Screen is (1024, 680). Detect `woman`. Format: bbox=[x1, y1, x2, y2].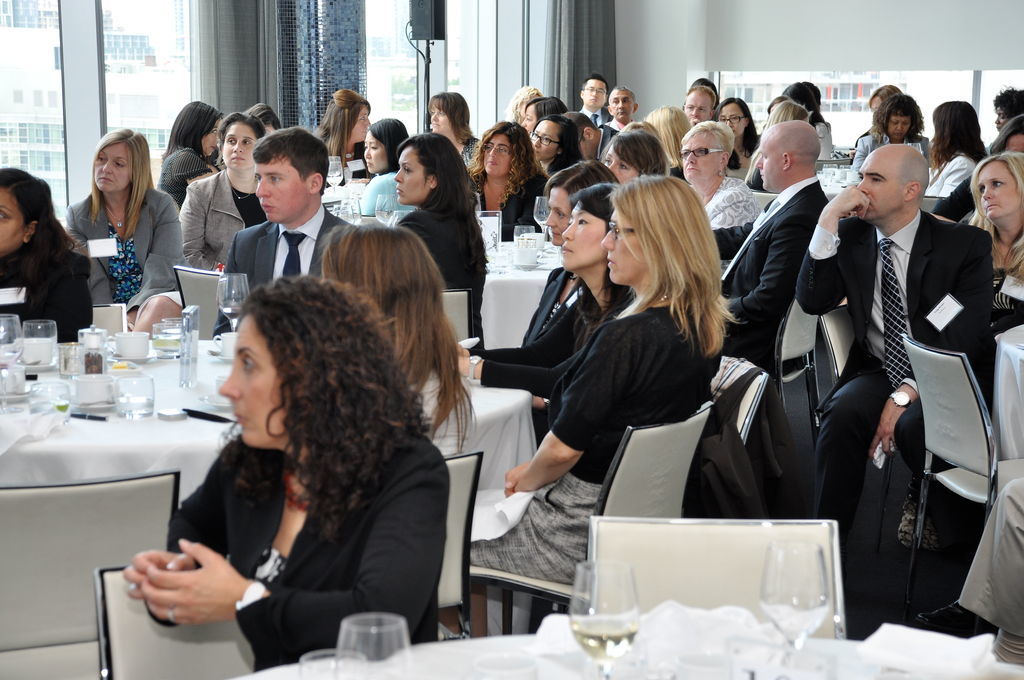
bbox=[0, 164, 99, 339].
